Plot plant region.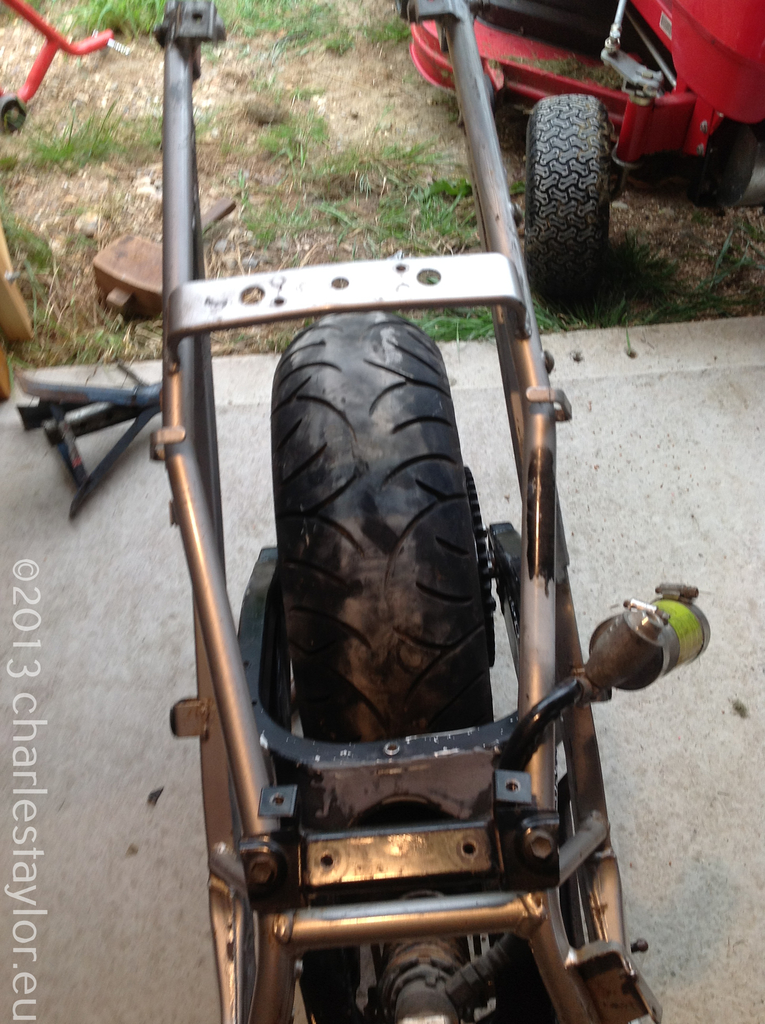
Plotted at (x1=298, y1=130, x2=487, y2=247).
